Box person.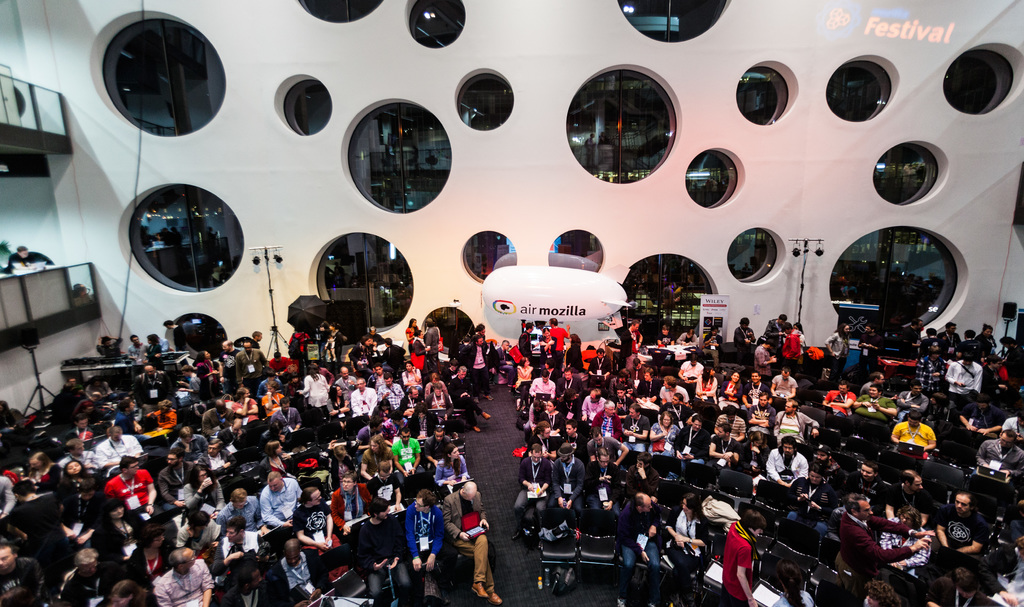
[449, 363, 488, 434].
